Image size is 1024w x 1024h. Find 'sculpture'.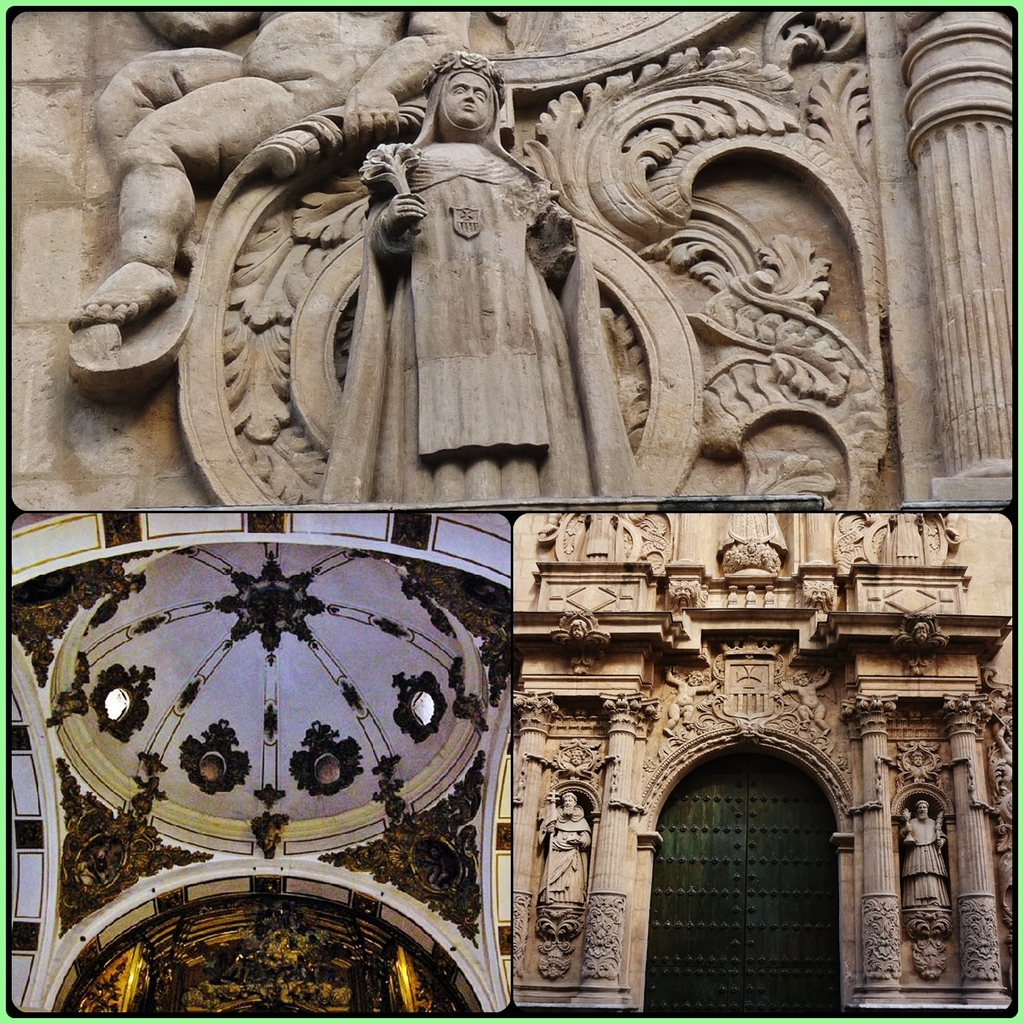
[left=404, top=559, right=517, bottom=702].
